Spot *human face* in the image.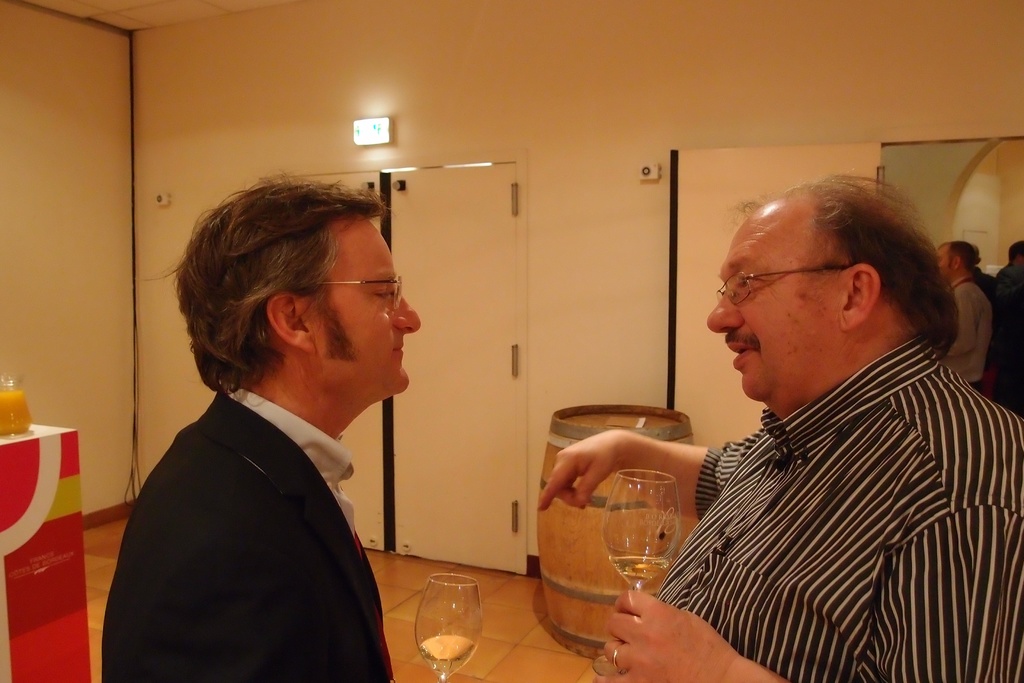
*human face* found at l=936, t=247, r=951, b=279.
